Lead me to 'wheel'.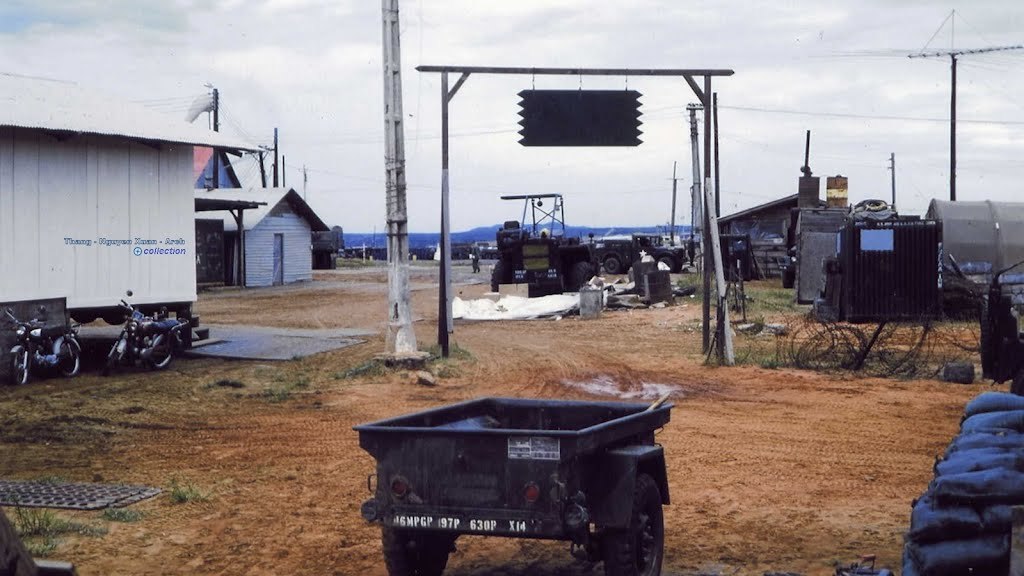
Lead to locate(602, 476, 665, 575).
